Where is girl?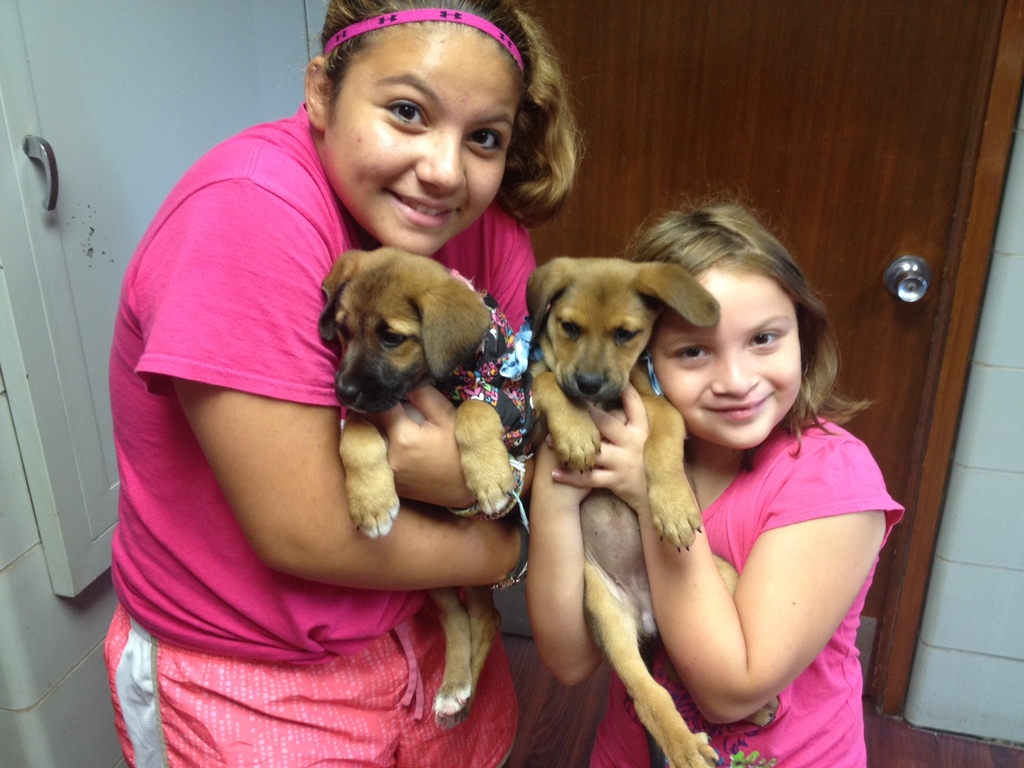
bbox=[512, 181, 902, 767].
